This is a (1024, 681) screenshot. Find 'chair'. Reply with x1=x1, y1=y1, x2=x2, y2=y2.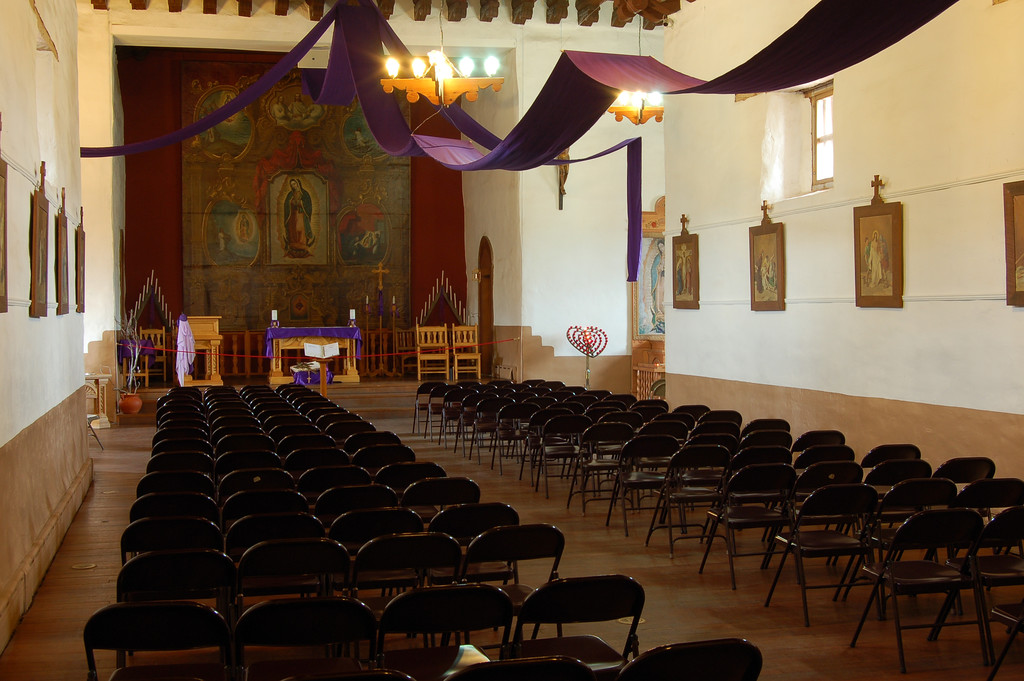
x1=356, y1=531, x2=476, y2=662.
